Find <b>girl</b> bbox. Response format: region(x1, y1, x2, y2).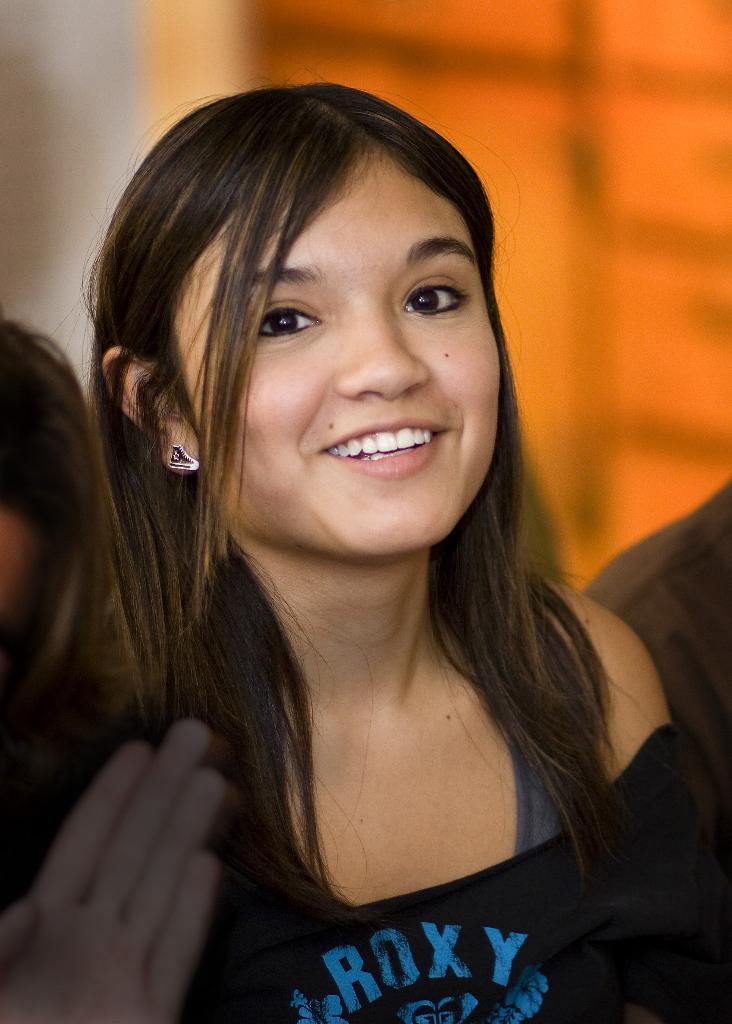
region(0, 78, 731, 1023).
